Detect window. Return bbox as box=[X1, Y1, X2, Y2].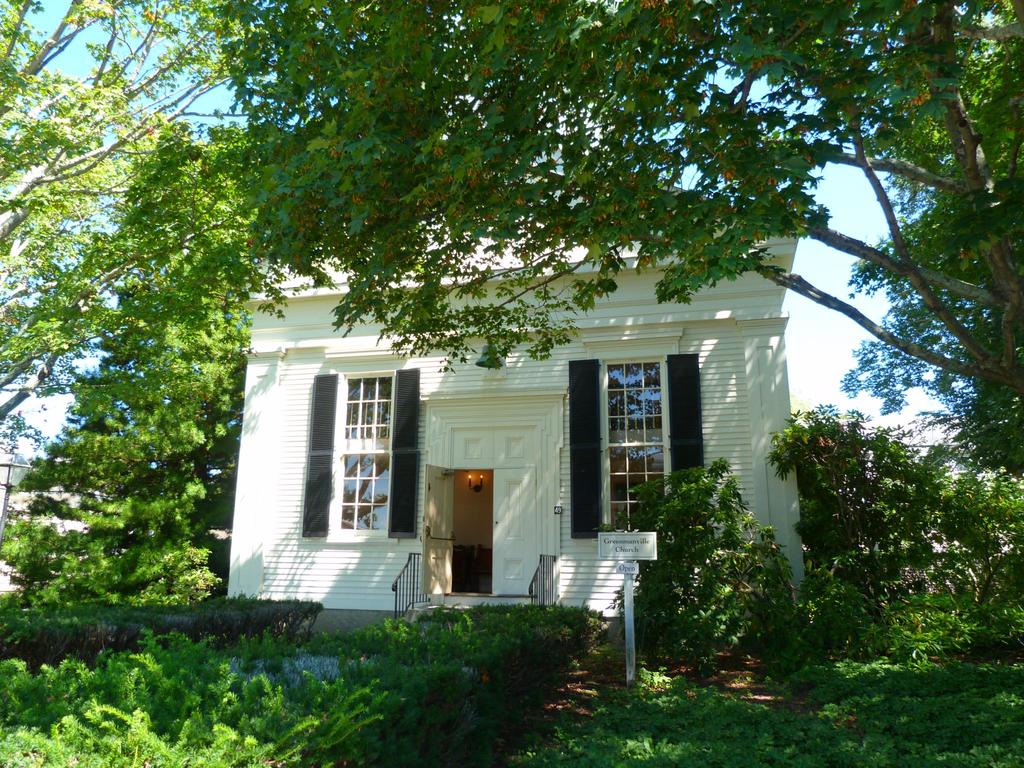
box=[303, 364, 426, 541].
